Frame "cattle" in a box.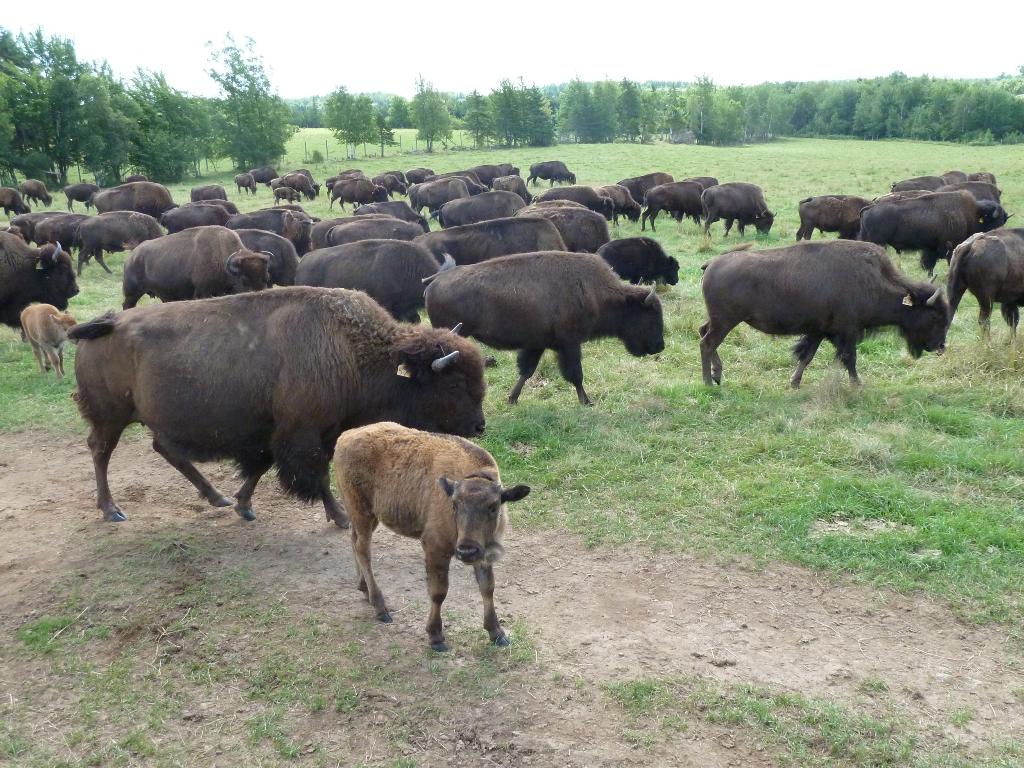
x1=36 y1=210 x2=91 y2=253.
